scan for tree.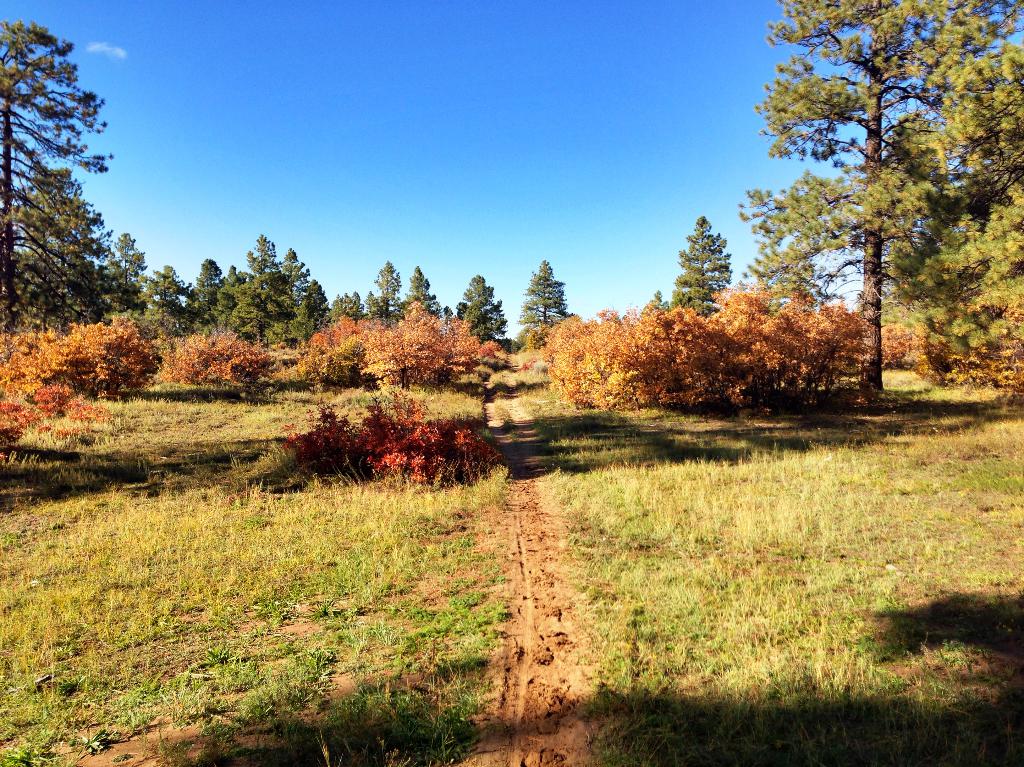
Scan result: rect(539, 282, 876, 419).
